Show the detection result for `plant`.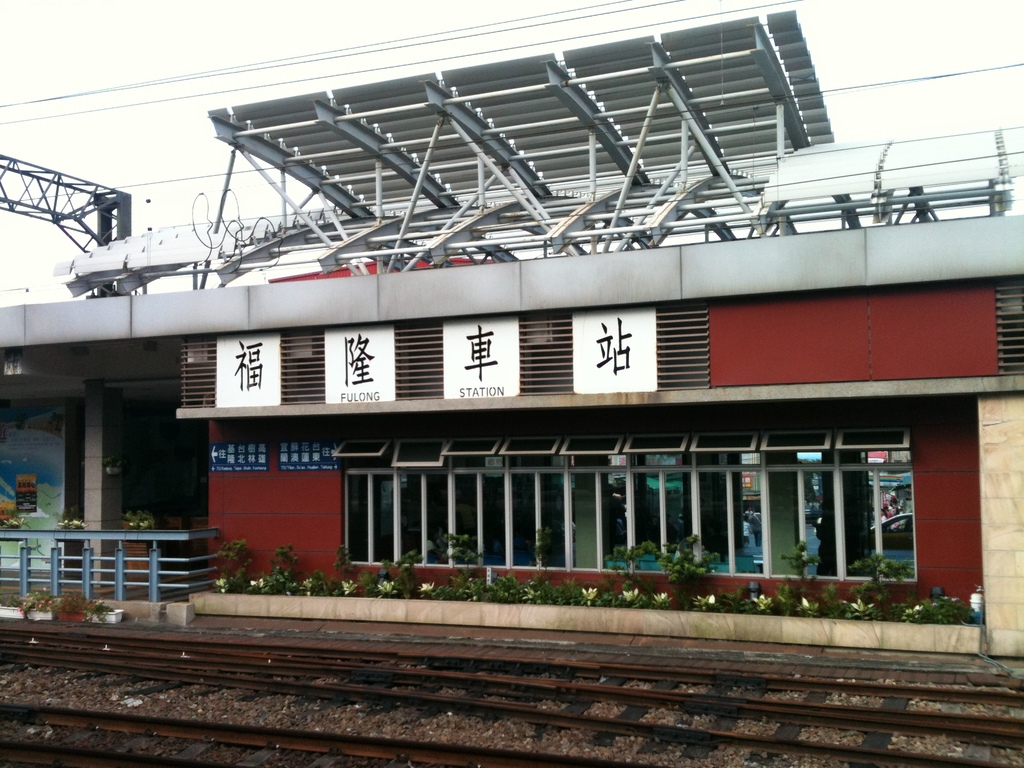
x1=0 y1=517 x2=31 y2=536.
